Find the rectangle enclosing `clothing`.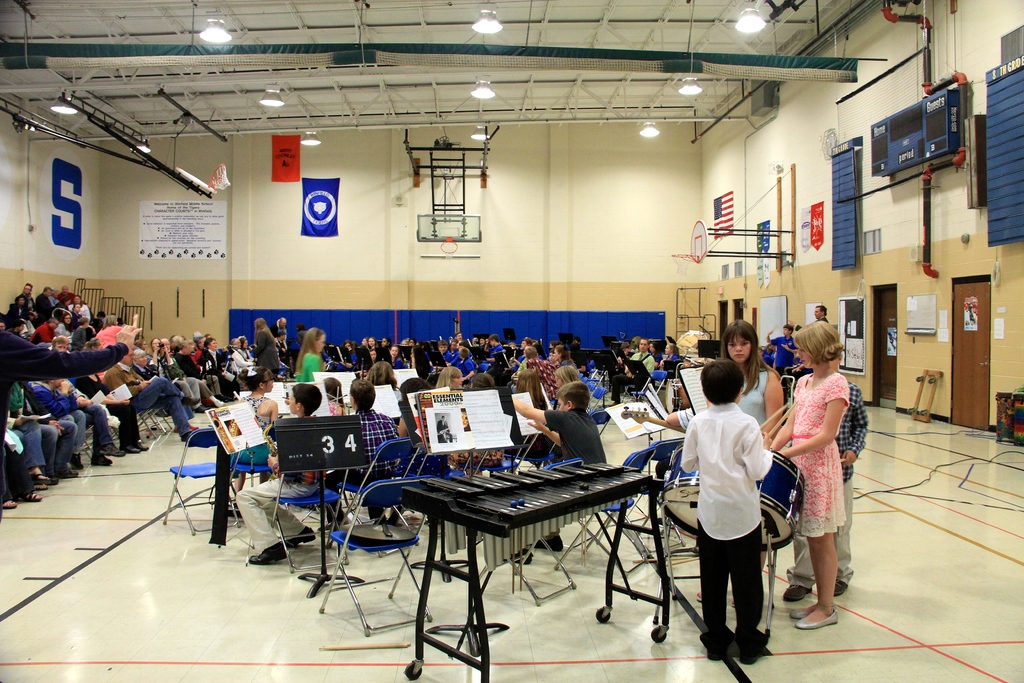
rect(785, 373, 851, 545).
